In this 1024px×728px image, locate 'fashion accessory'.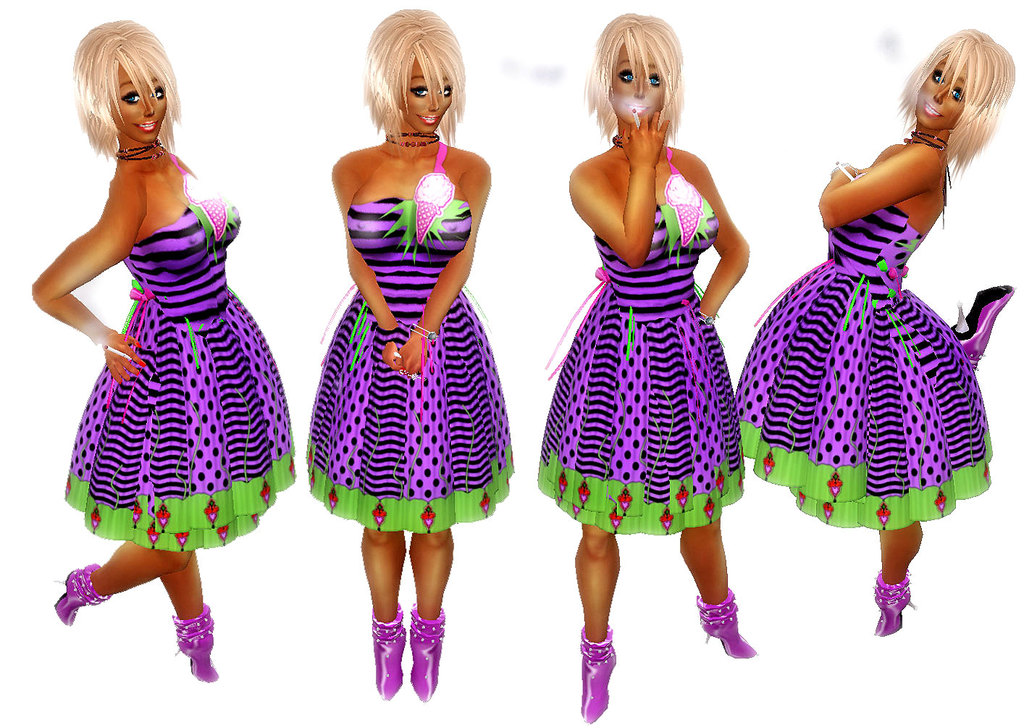
Bounding box: (left=901, top=127, right=952, bottom=226).
